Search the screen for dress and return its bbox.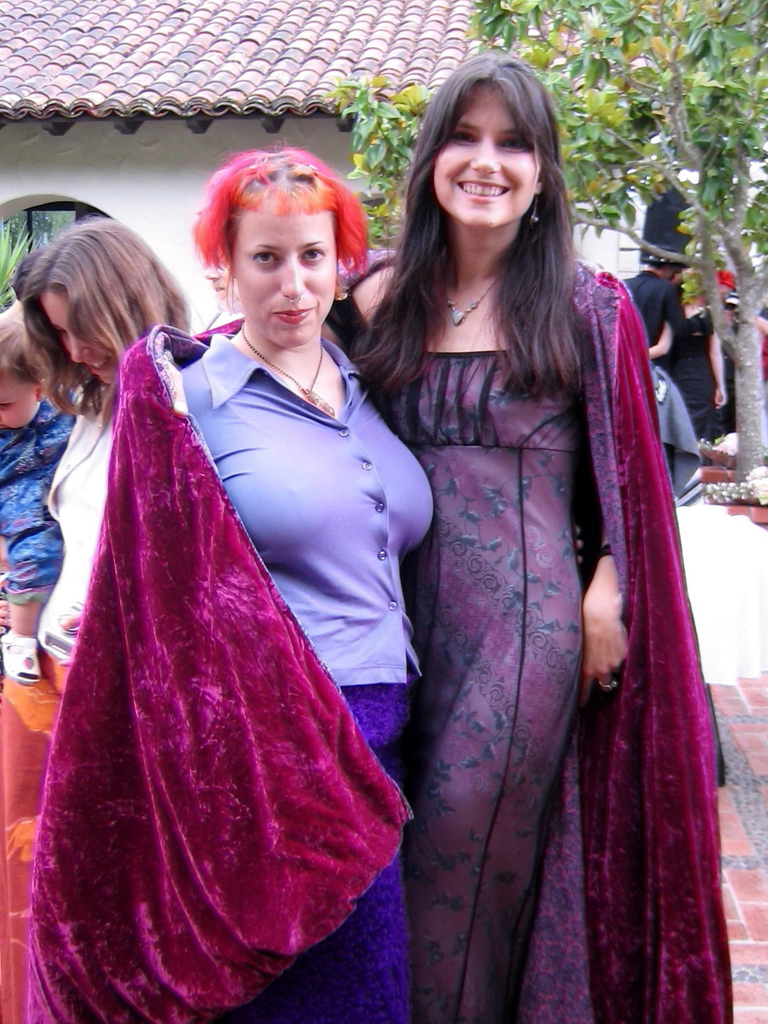
Found: 347/350/588/1023.
